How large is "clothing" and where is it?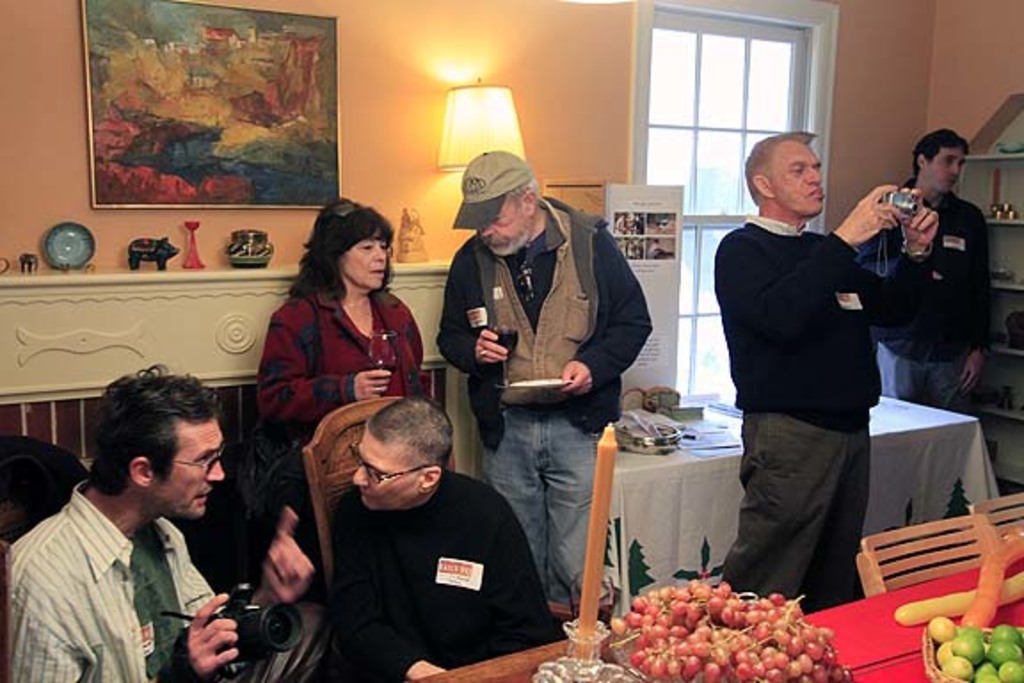
Bounding box: l=322, t=468, r=560, b=681.
